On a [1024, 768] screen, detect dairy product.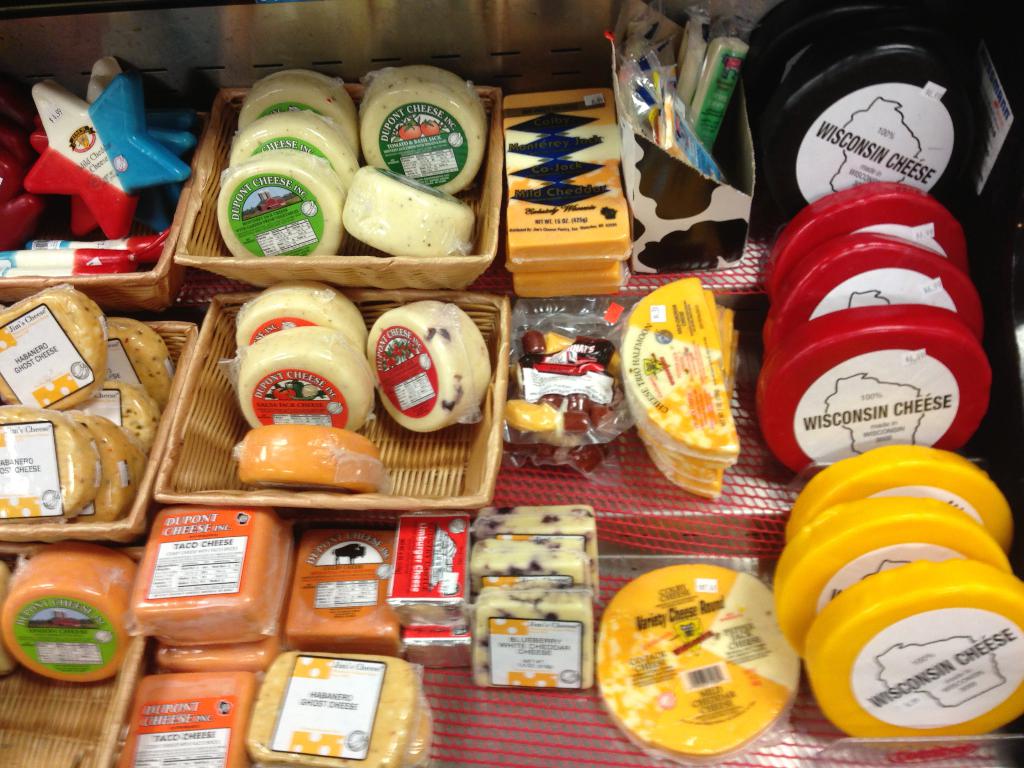
6 543 141 680.
